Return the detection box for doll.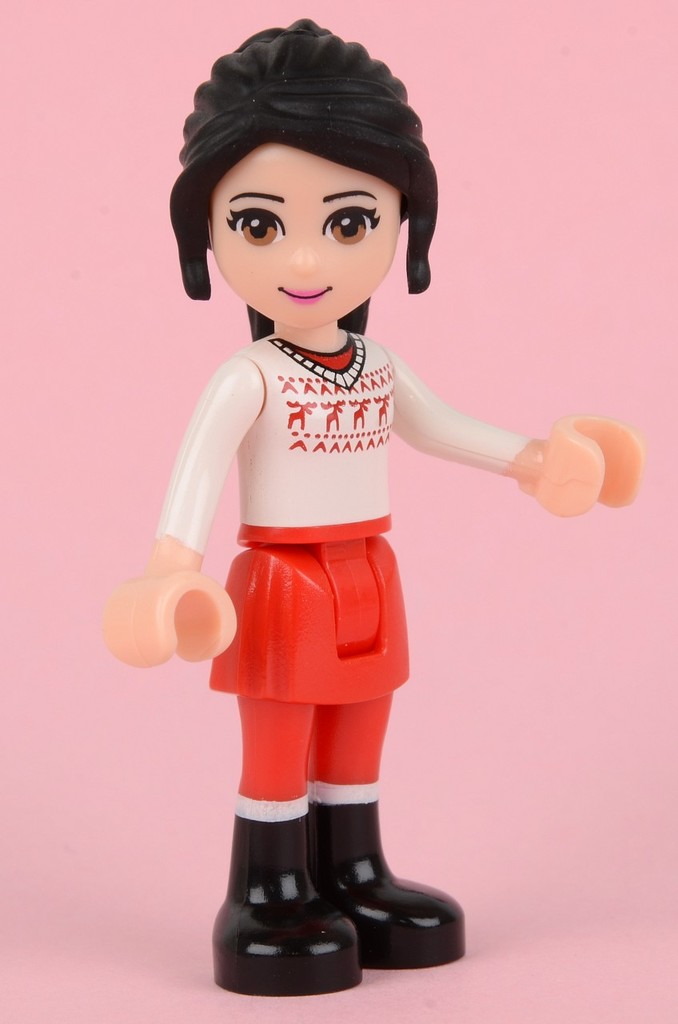
106 18 644 998.
